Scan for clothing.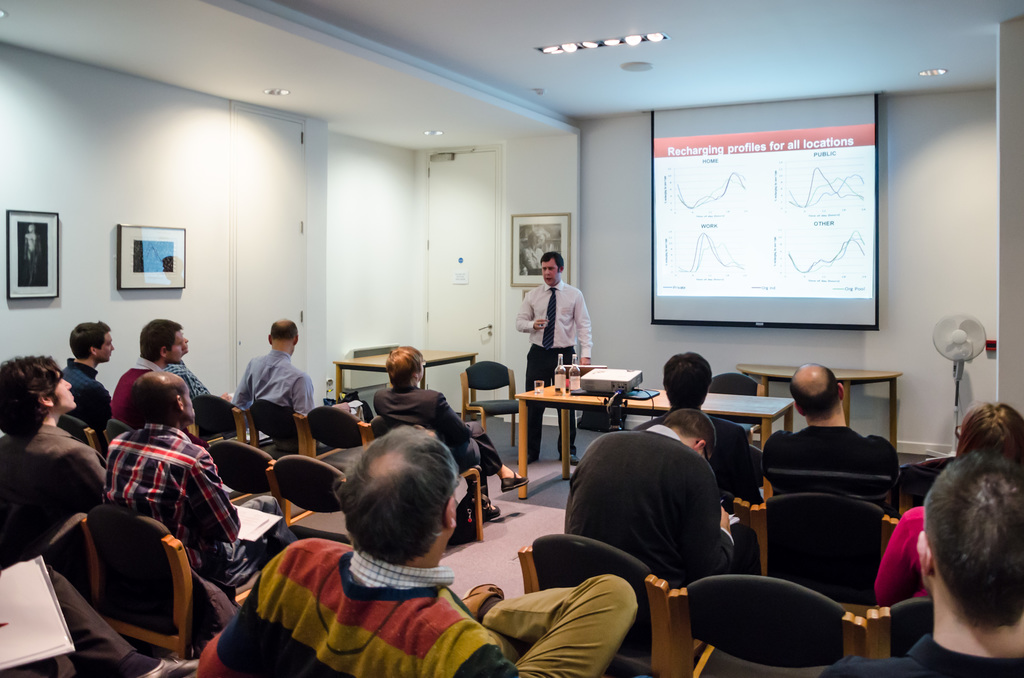
Scan result: 755, 421, 899, 491.
